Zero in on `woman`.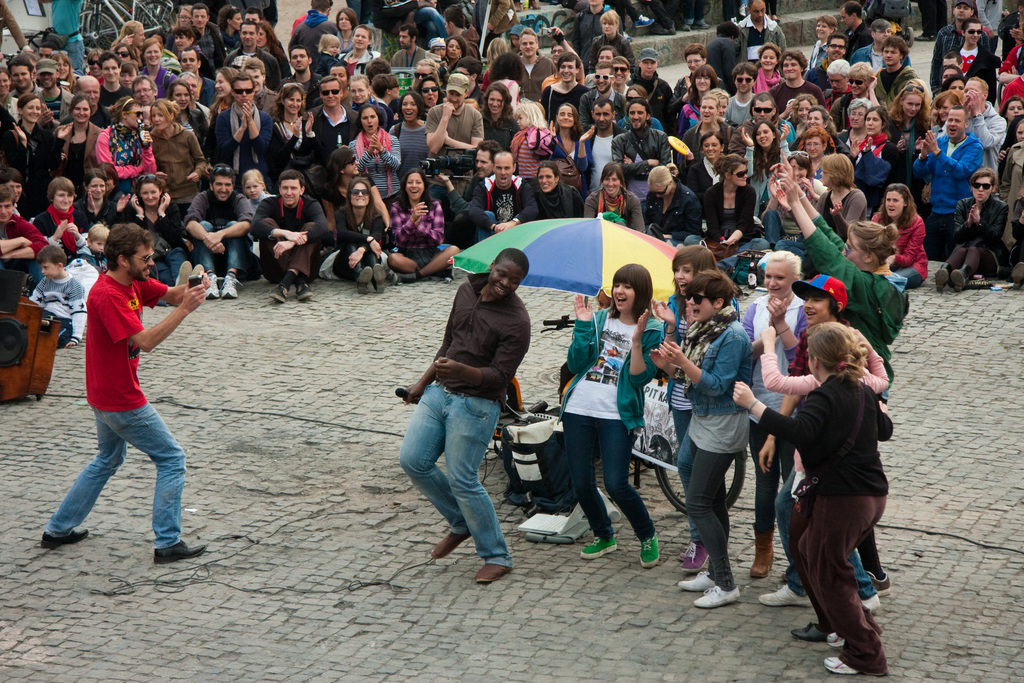
Zeroed in: x1=481 y1=80 x2=521 y2=150.
